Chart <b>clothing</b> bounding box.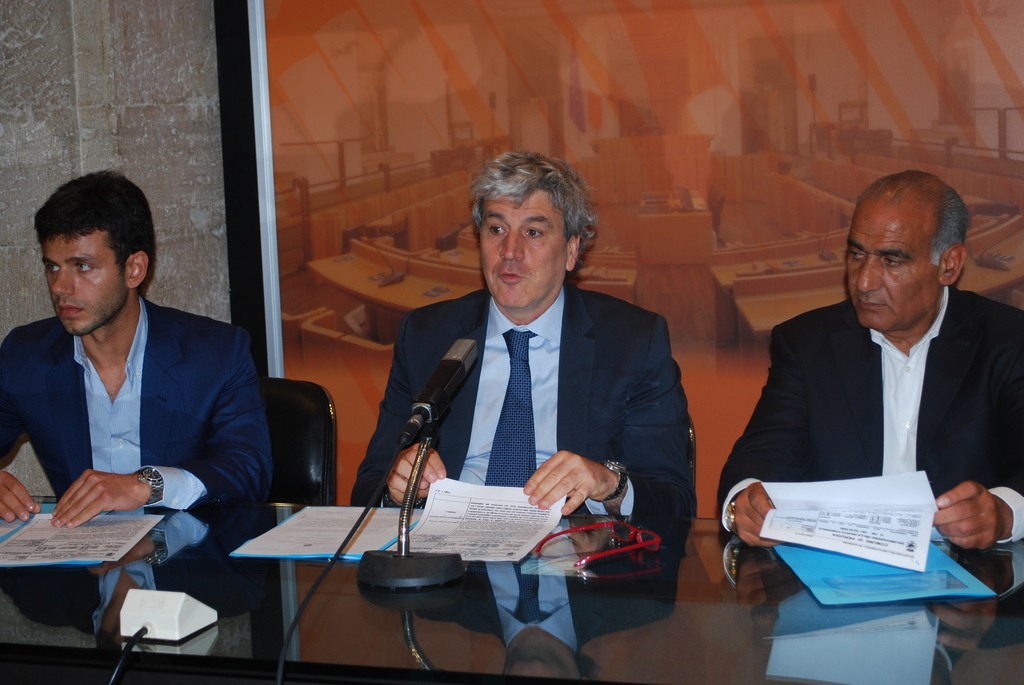
Charted: rect(719, 271, 1023, 549).
